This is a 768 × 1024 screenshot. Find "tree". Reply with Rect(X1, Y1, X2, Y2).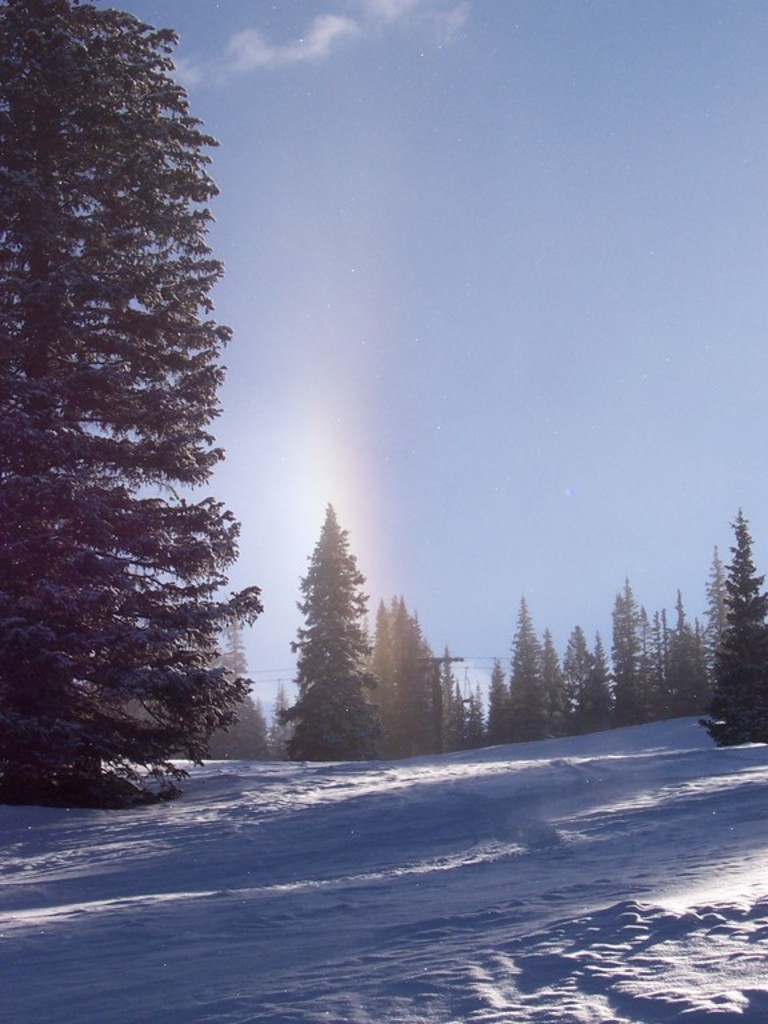
Rect(275, 475, 389, 756).
